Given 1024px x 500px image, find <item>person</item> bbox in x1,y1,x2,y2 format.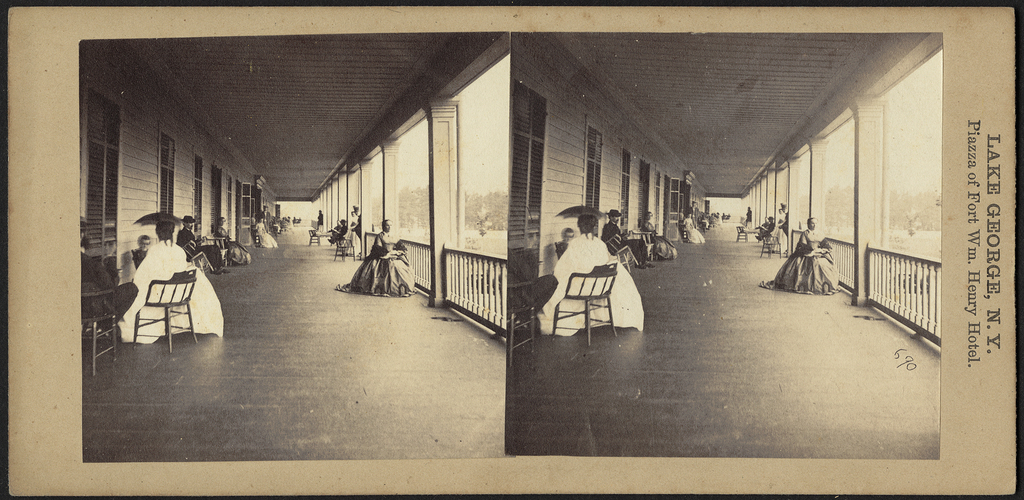
335,218,419,298.
